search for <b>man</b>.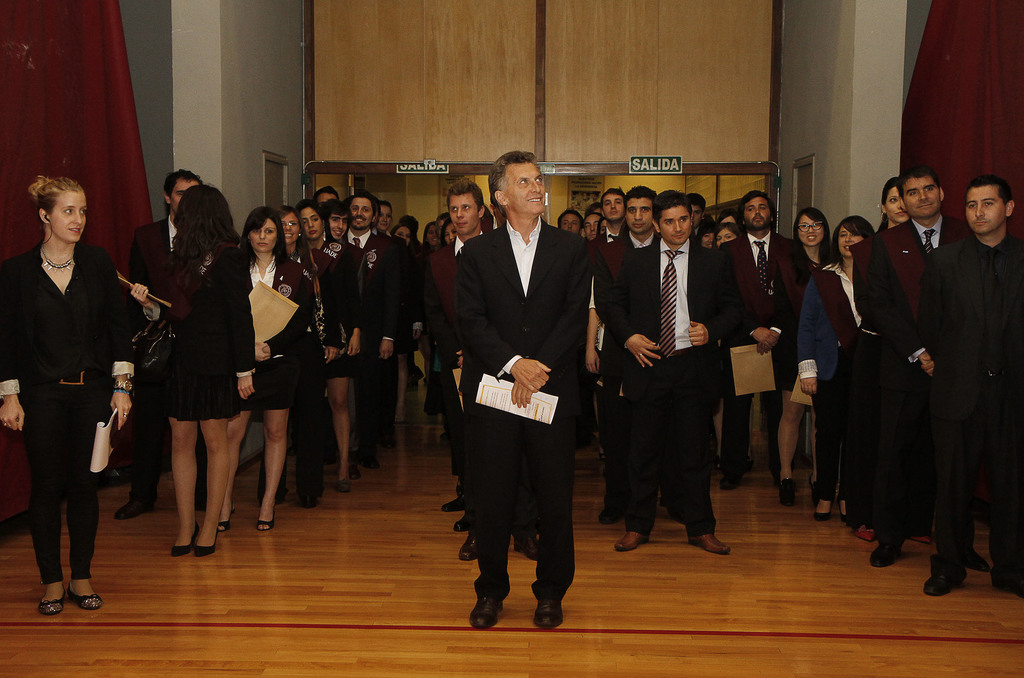
Found at rect(560, 210, 581, 243).
